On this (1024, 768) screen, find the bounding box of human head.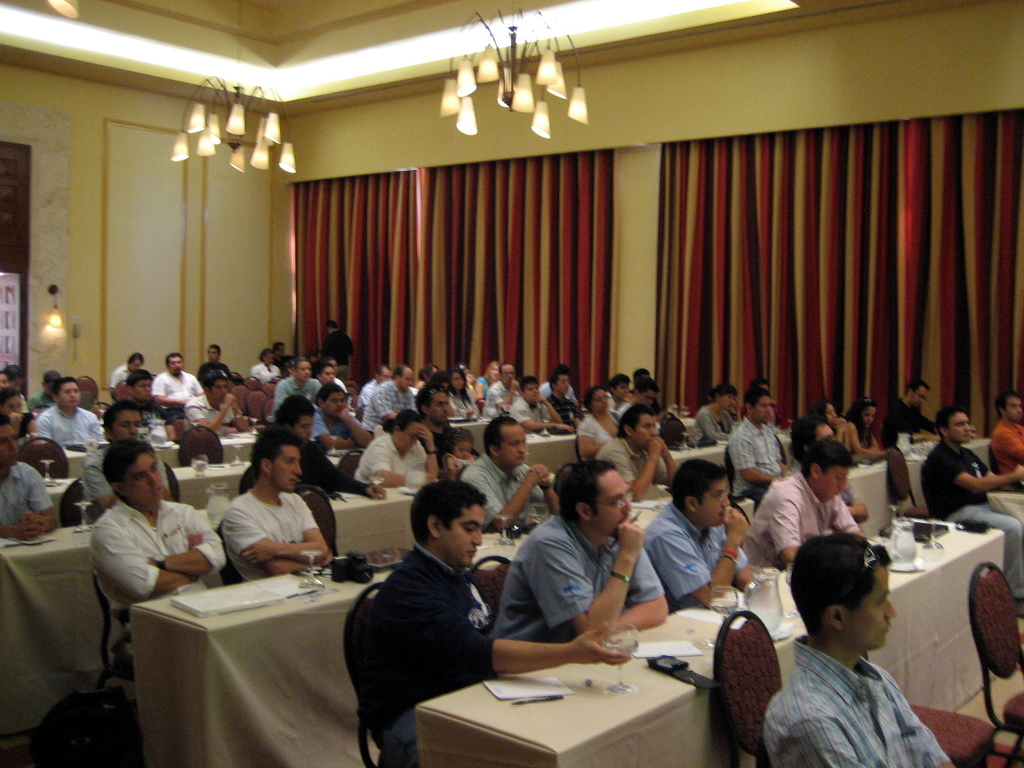
Bounding box: box=[0, 416, 20, 469].
